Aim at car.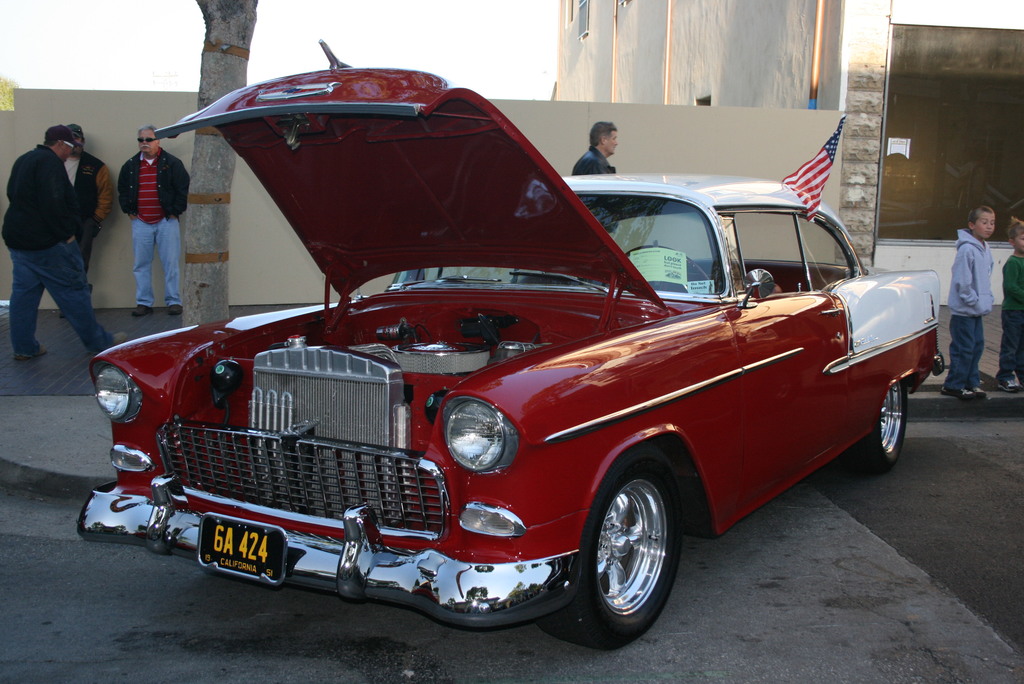
Aimed at locate(74, 35, 944, 653).
